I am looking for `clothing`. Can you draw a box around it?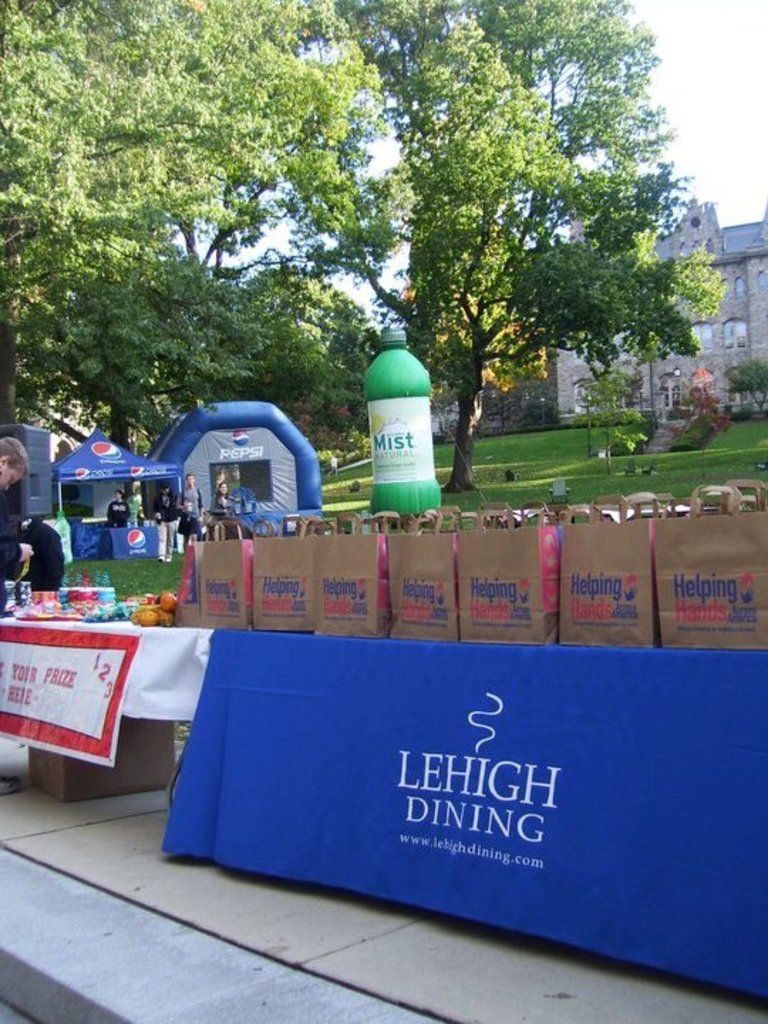
Sure, the bounding box is rect(208, 472, 232, 523).
